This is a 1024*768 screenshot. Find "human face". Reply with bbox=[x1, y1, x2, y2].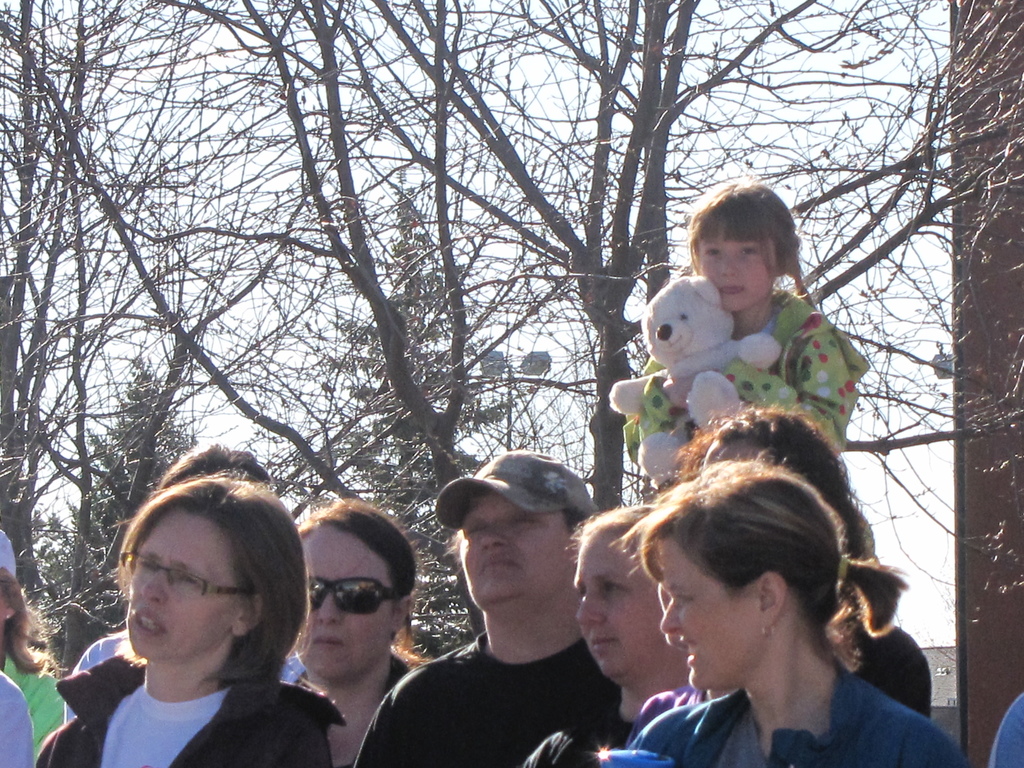
bbox=[662, 544, 758, 689].
